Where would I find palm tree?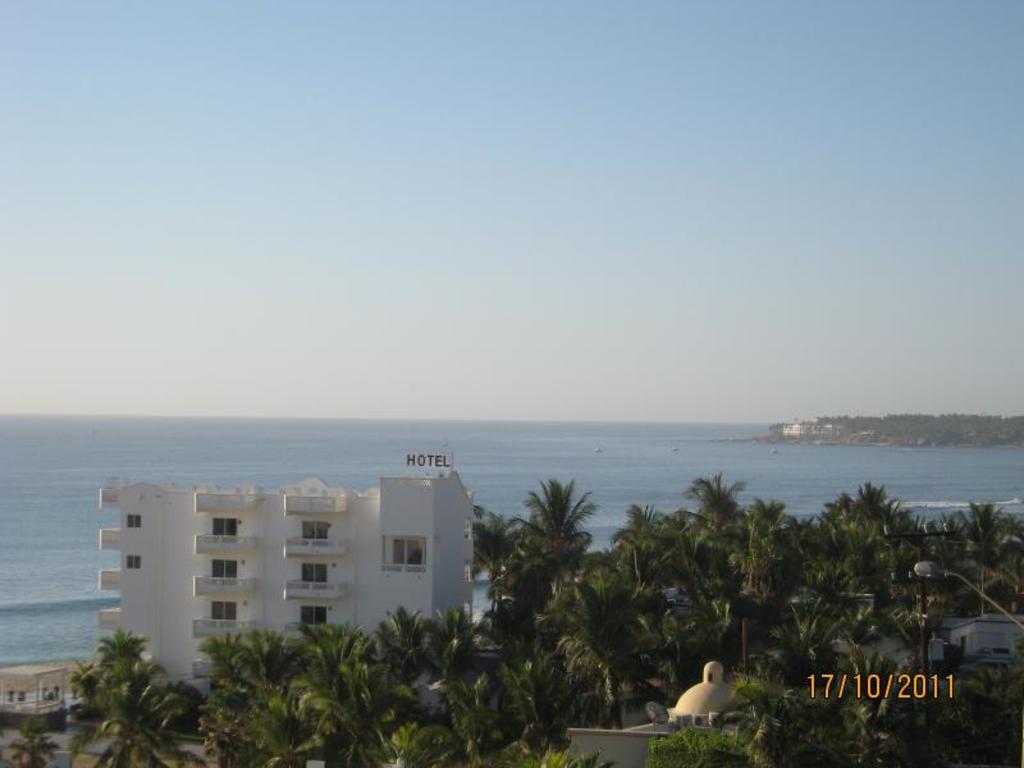
At left=369, top=710, right=465, bottom=767.
